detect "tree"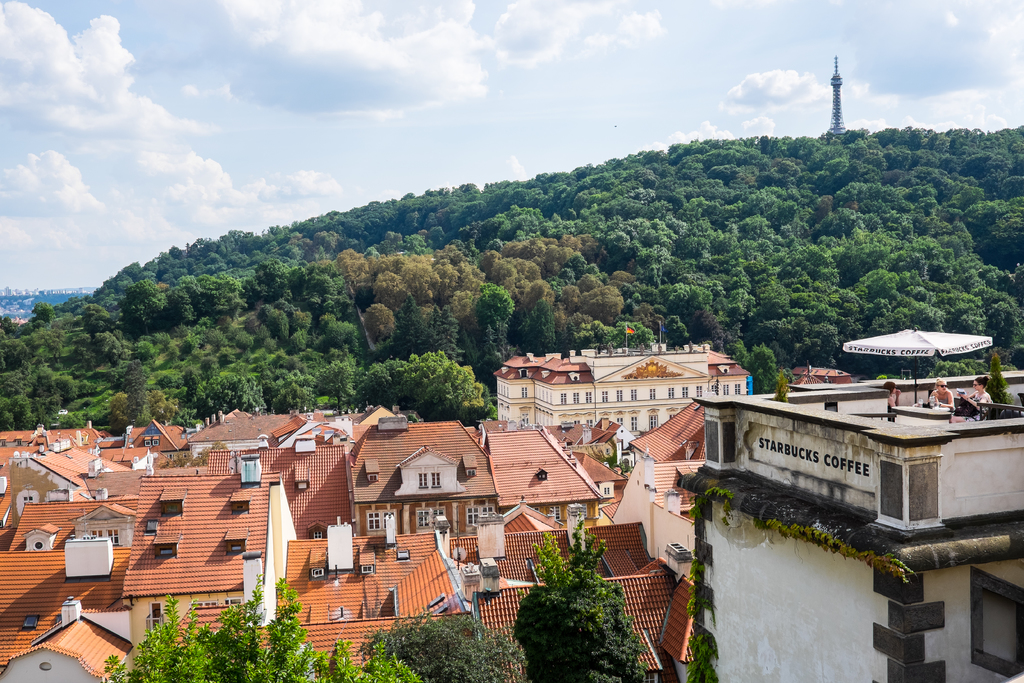
region(490, 522, 639, 682)
